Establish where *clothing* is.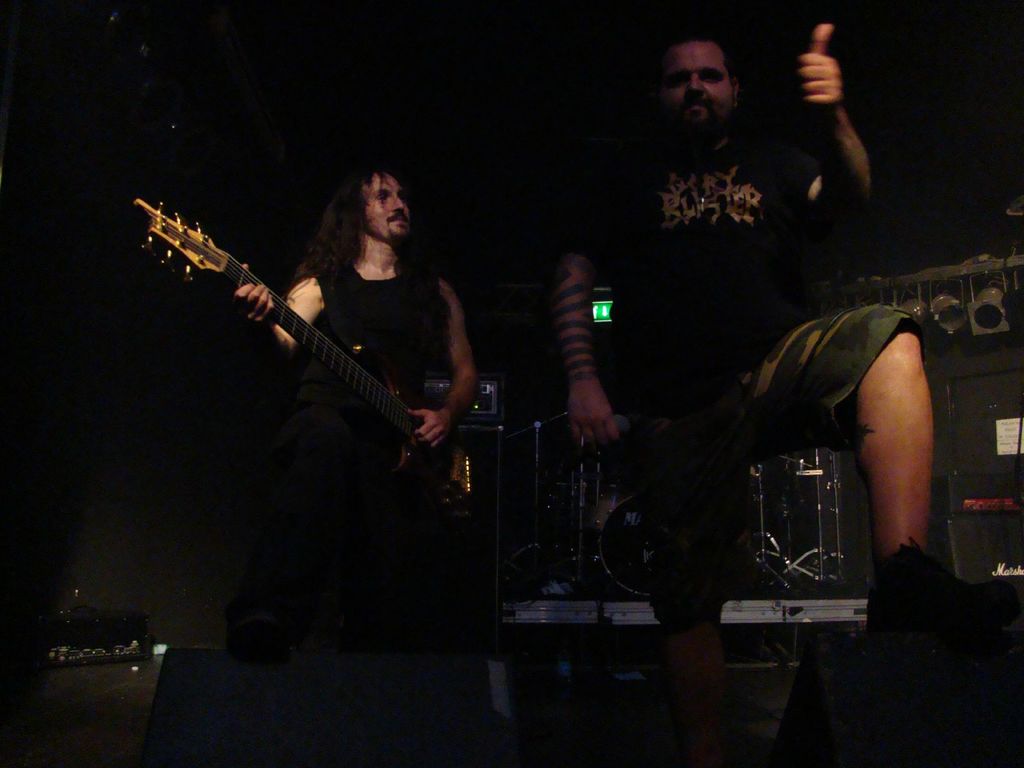
Established at 292 268 457 572.
